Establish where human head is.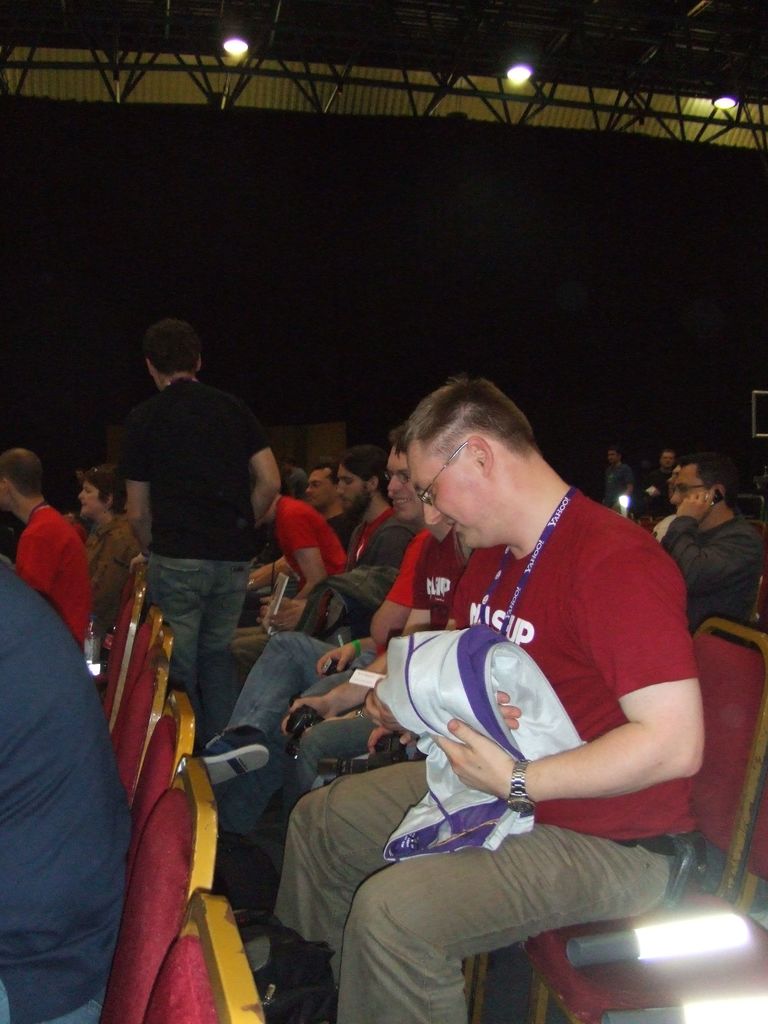
Established at (left=330, top=449, right=387, bottom=514).
